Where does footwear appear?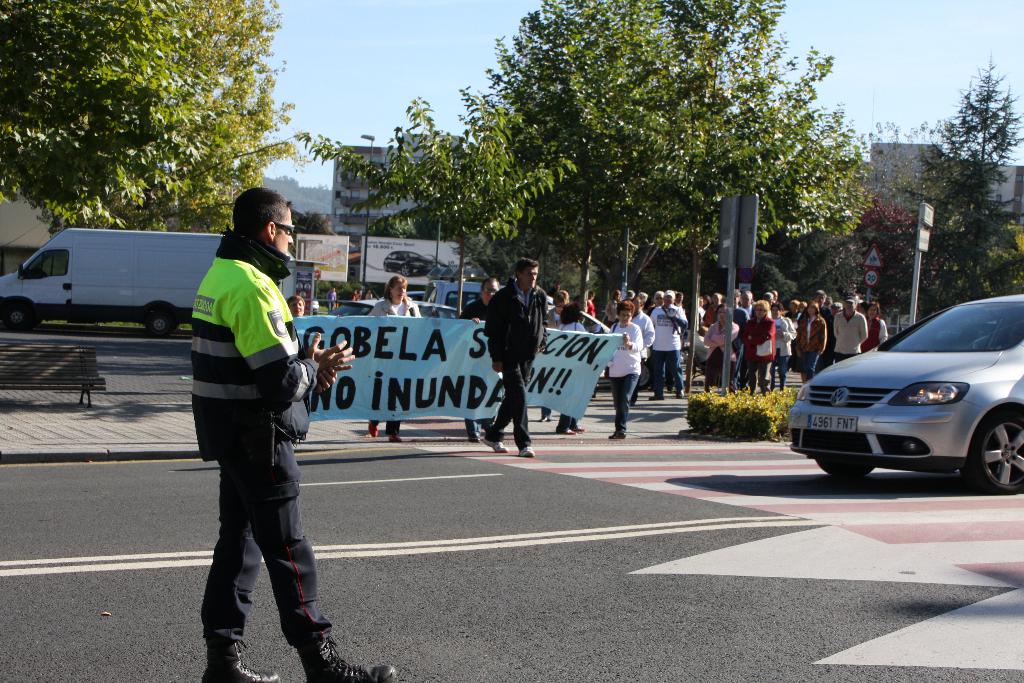
Appears at crop(198, 645, 276, 682).
